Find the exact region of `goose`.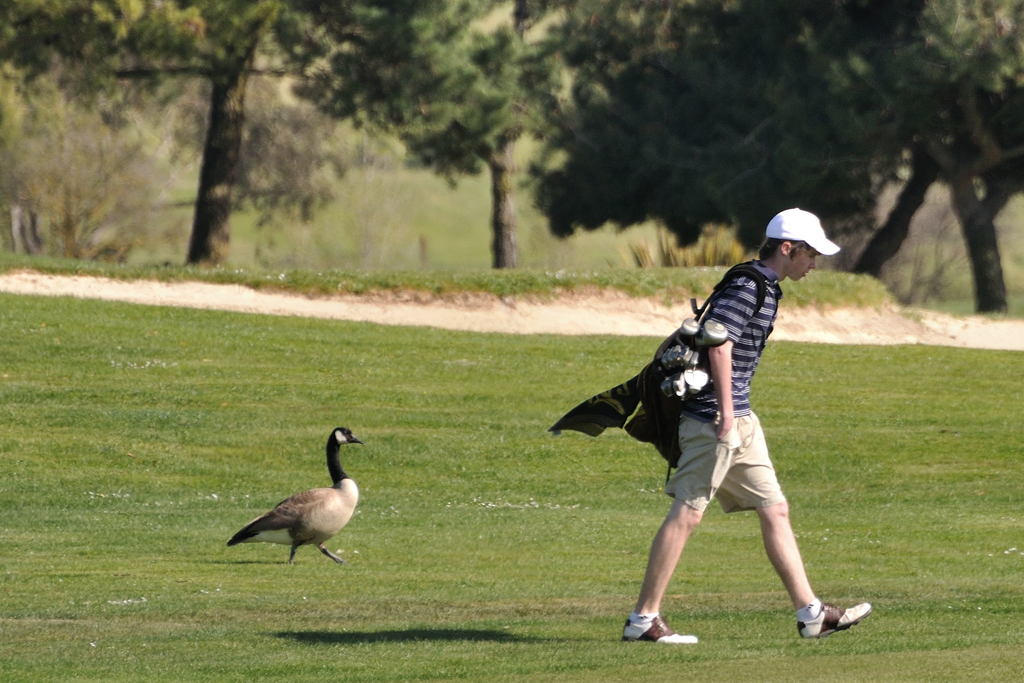
Exact region: [227, 422, 365, 563].
